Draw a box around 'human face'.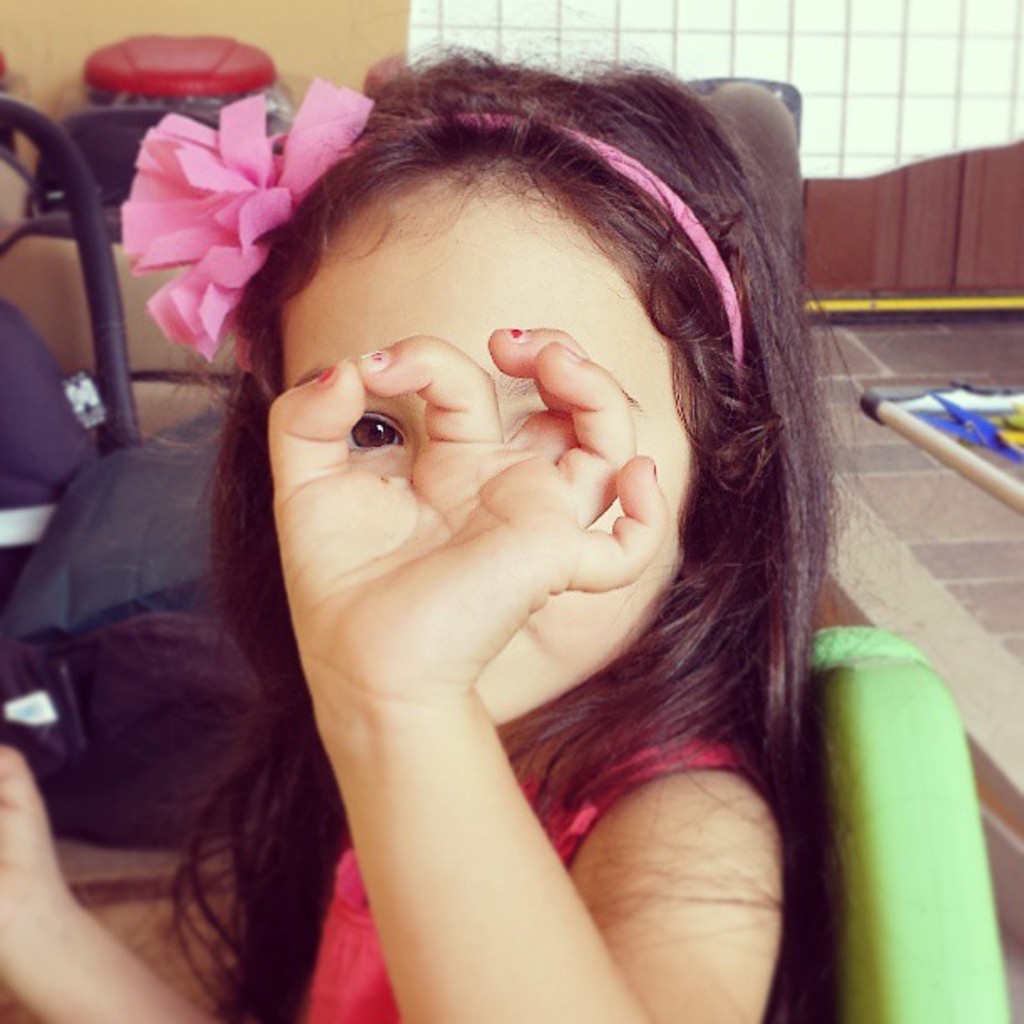
Rect(279, 171, 691, 728).
